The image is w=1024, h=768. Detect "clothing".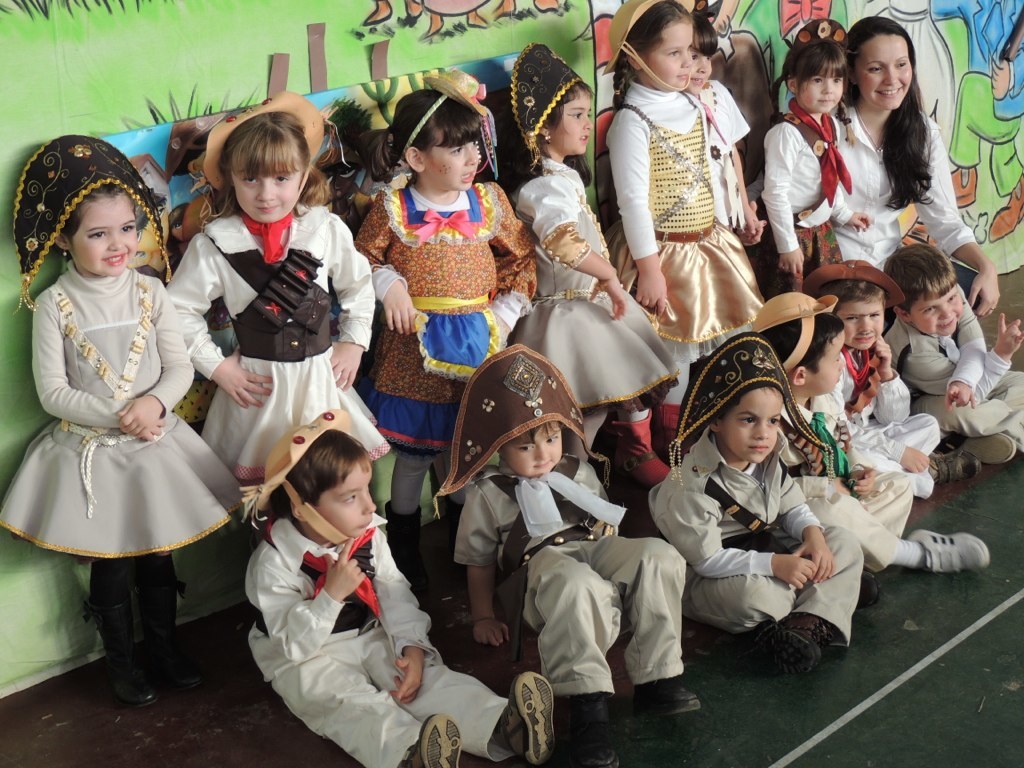
Detection: [761,115,840,268].
